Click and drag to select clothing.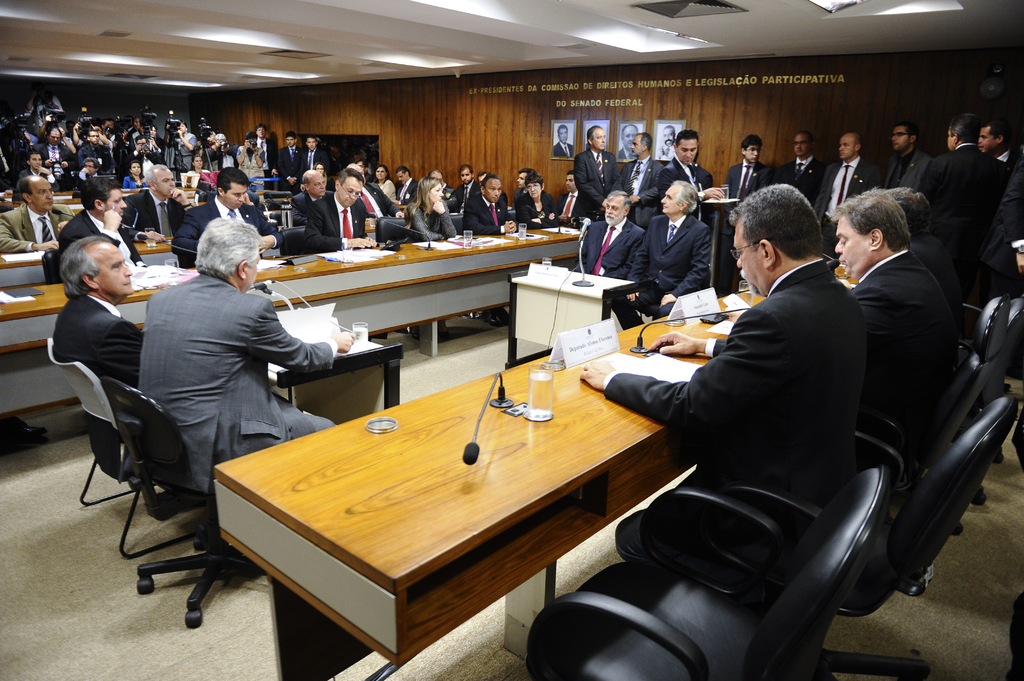
Selection: detection(617, 145, 637, 162).
